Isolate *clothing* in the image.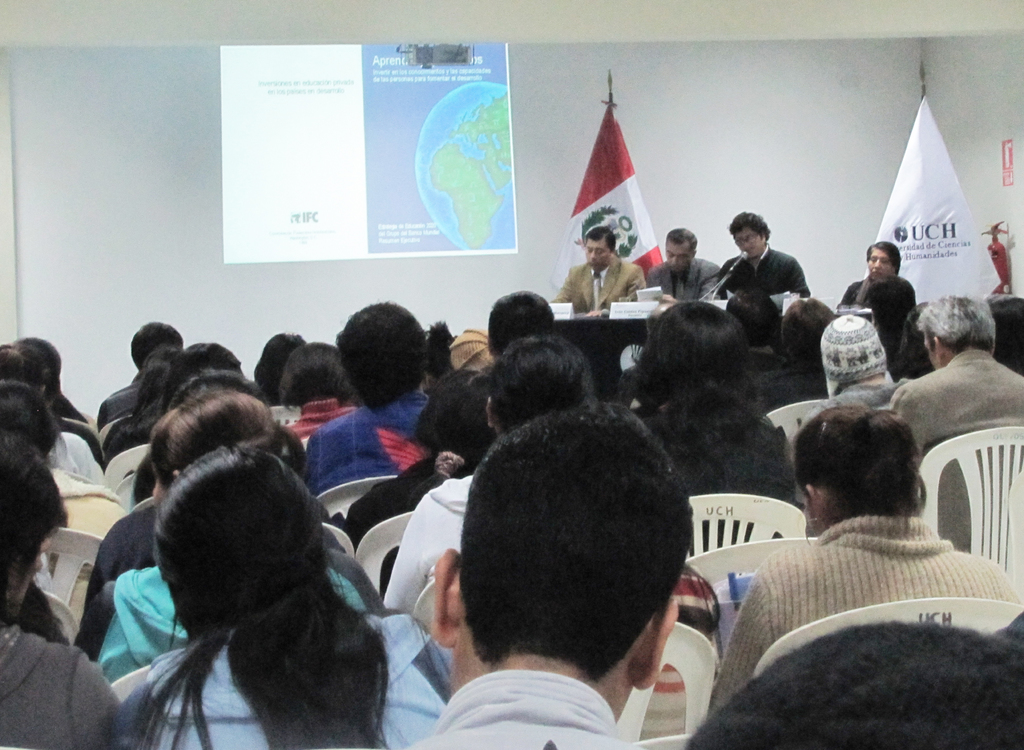
Isolated region: select_region(717, 485, 1001, 710).
